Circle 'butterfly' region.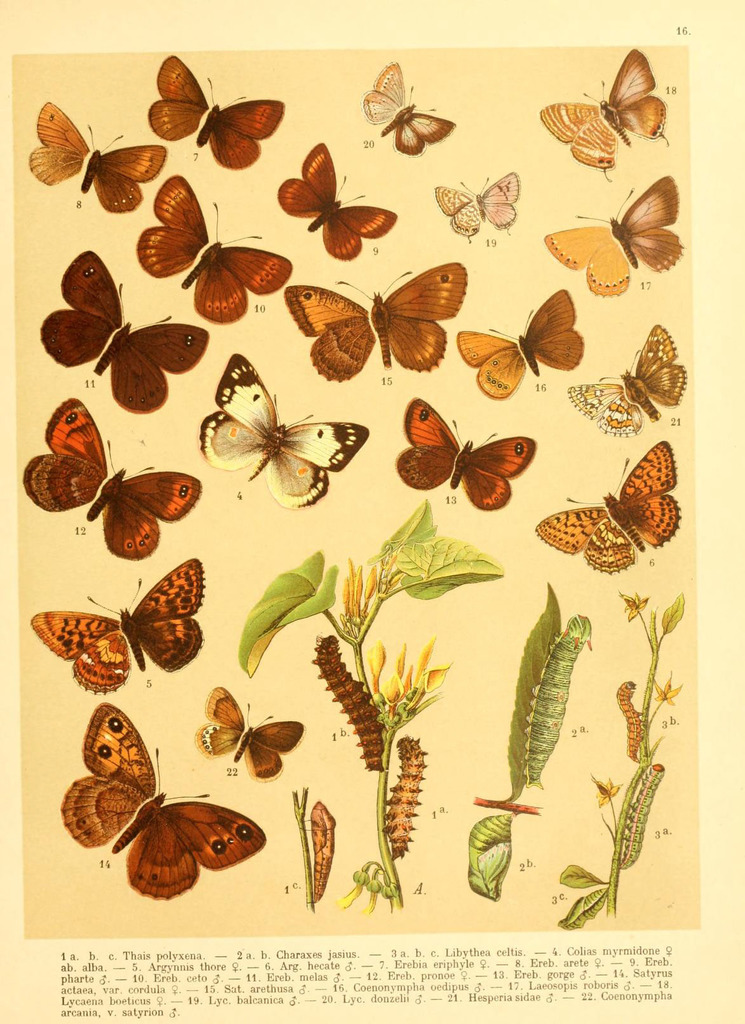
Region: 194,687,308,785.
